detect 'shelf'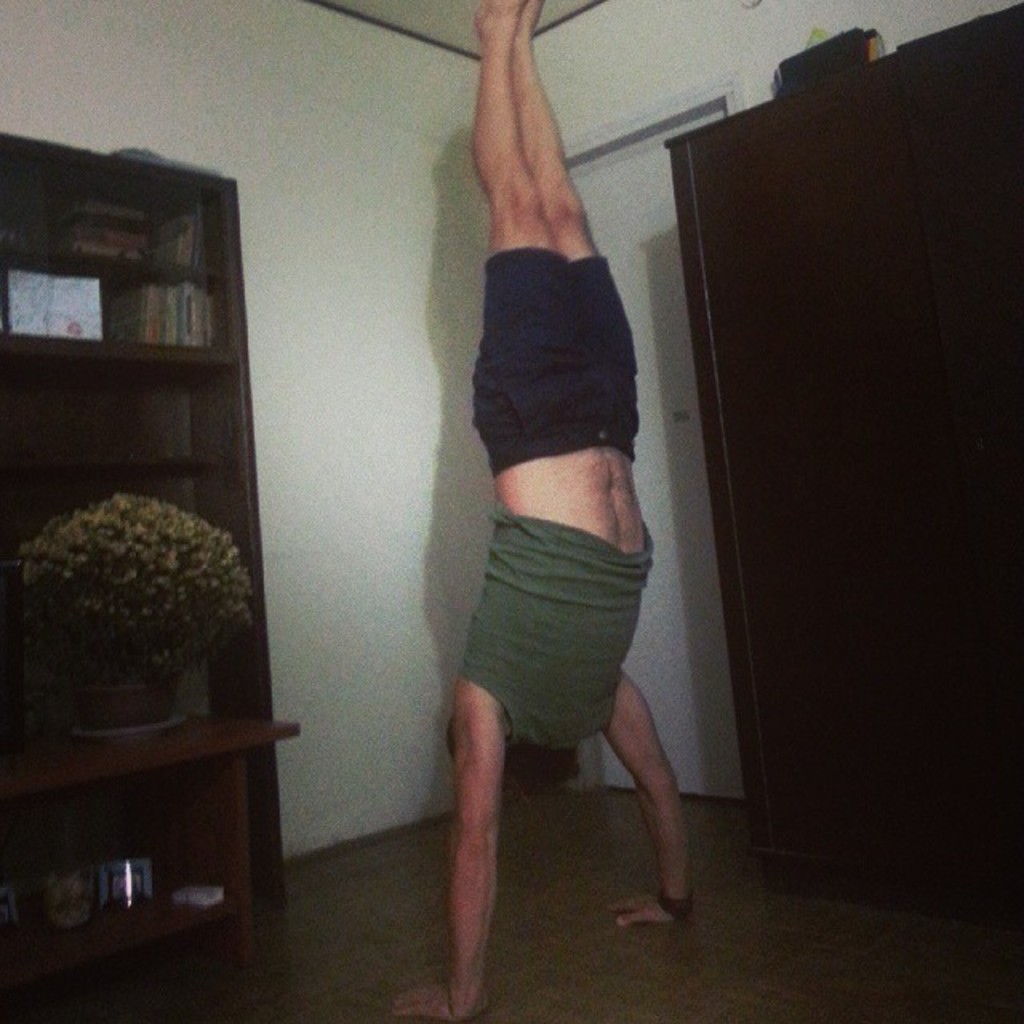
0 710 298 989
